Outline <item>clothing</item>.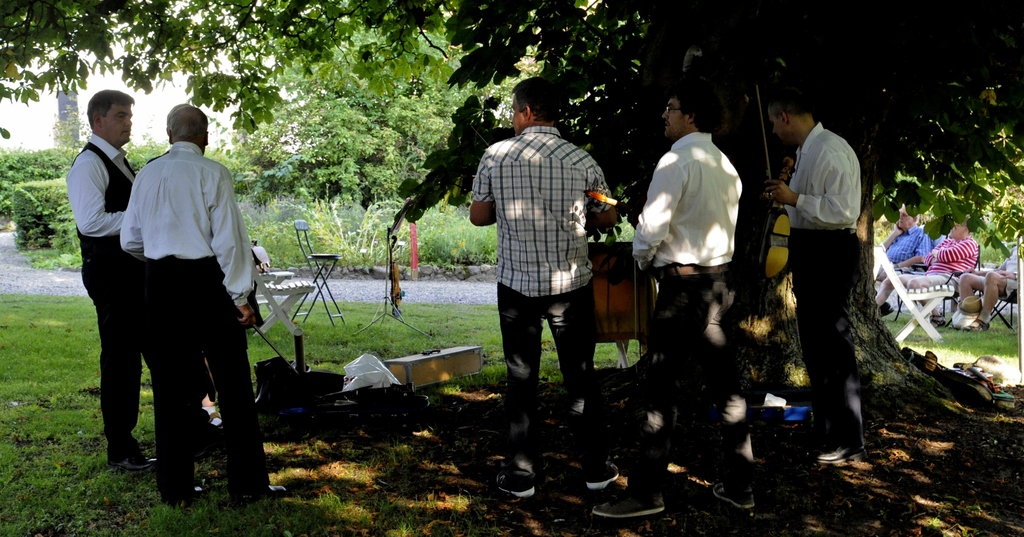
Outline: l=462, t=118, r=618, b=406.
